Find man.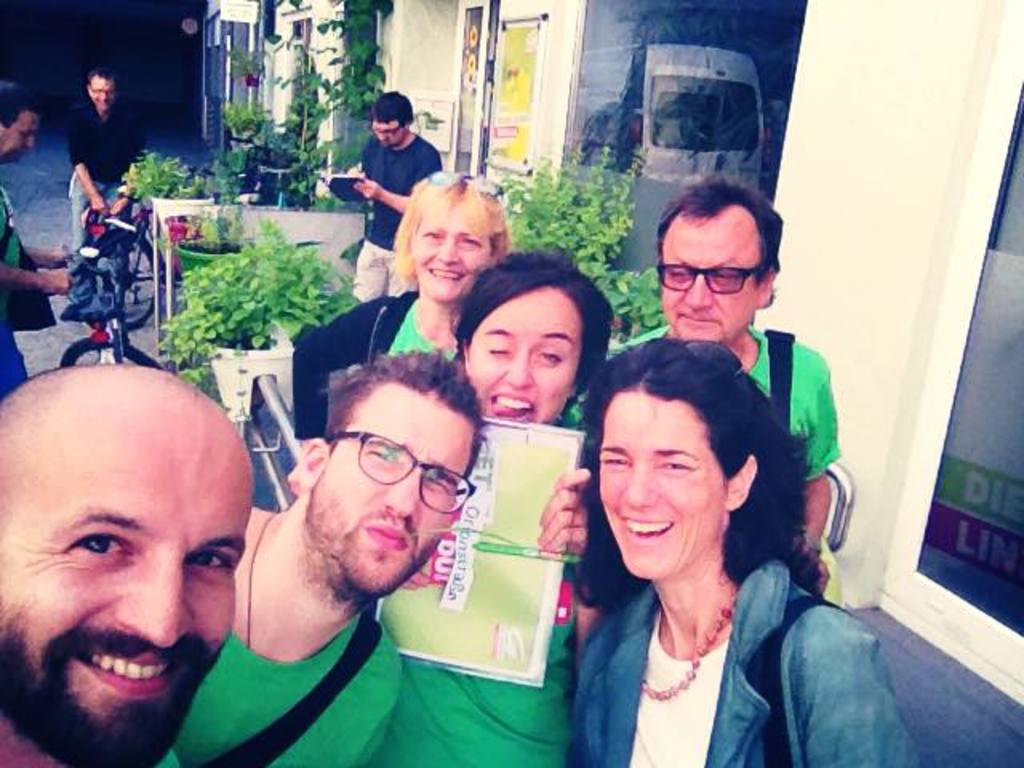
left=344, top=91, right=438, bottom=304.
